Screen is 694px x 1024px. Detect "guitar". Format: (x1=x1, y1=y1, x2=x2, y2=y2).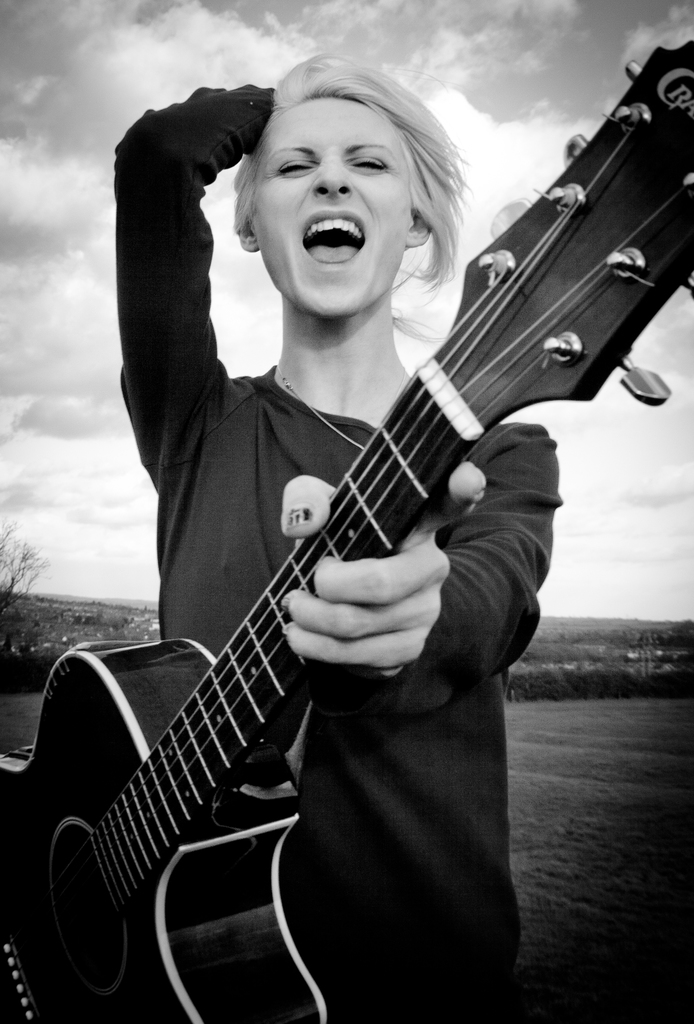
(x1=0, y1=38, x2=693, y2=1023).
